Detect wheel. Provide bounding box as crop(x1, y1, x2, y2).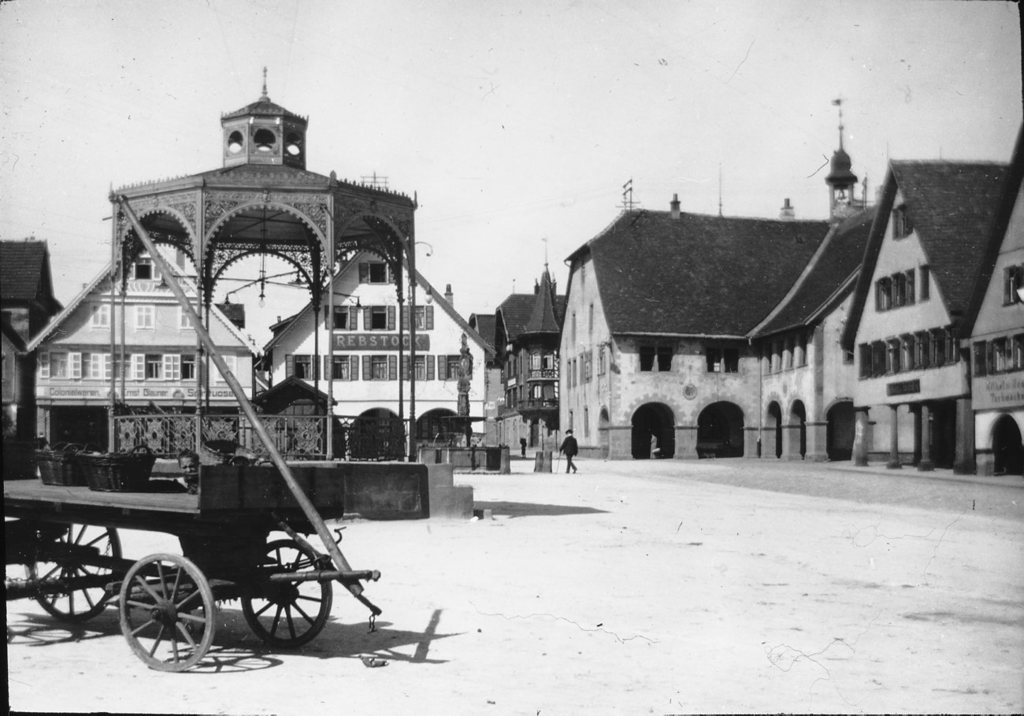
crop(20, 518, 124, 627).
